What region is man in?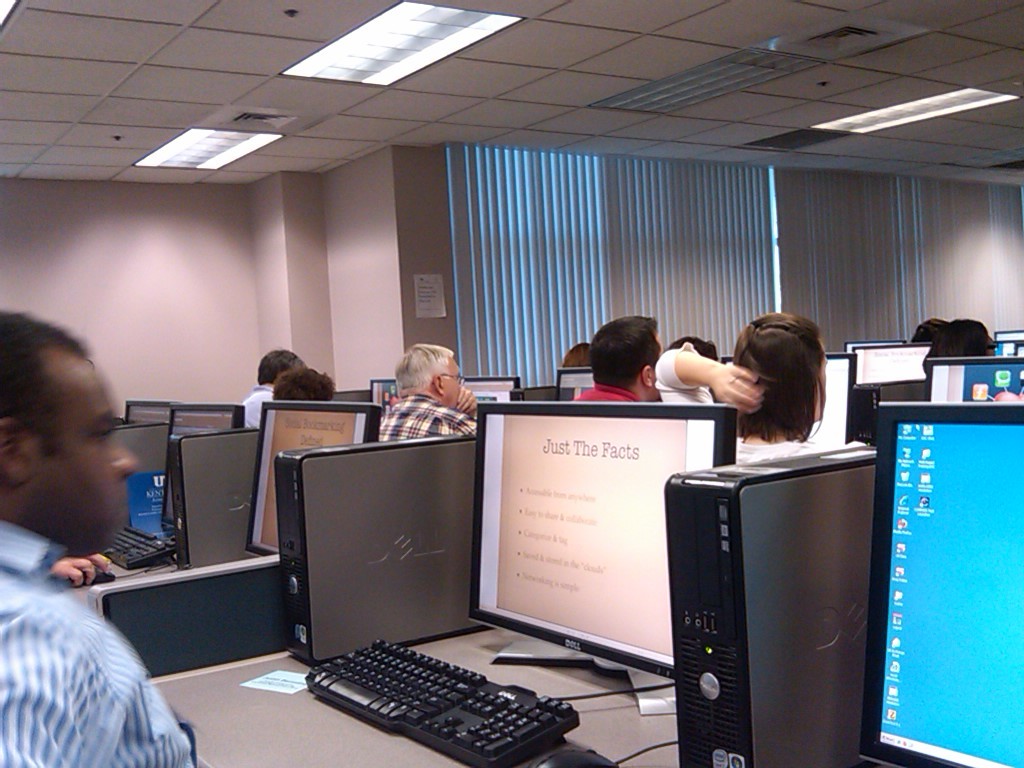
Rect(381, 345, 478, 442).
